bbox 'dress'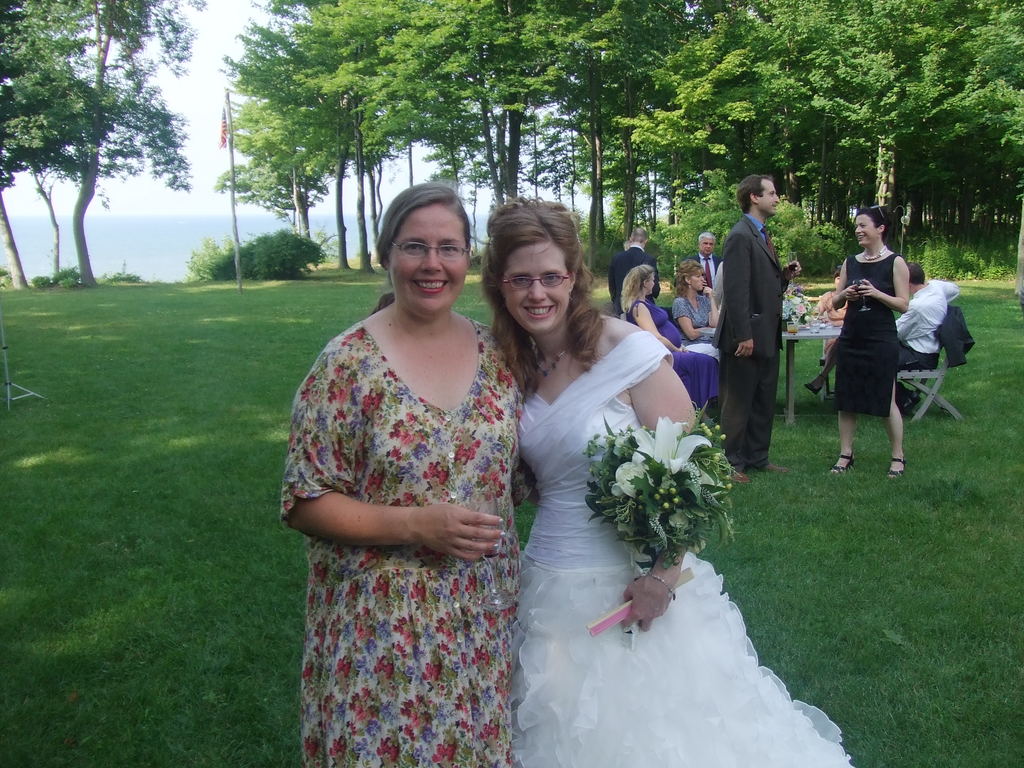
277 319 521 767
